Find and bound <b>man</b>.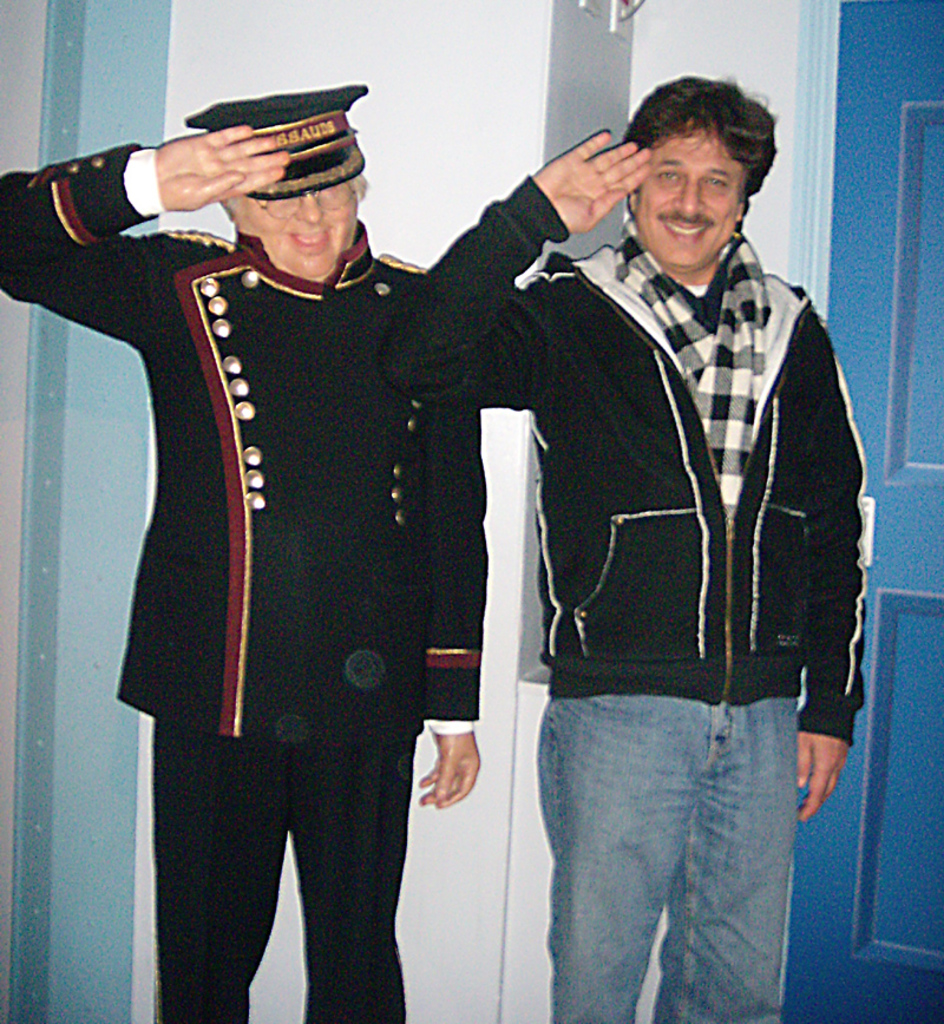
Bound: box=[0, 80, 484, 1023].
